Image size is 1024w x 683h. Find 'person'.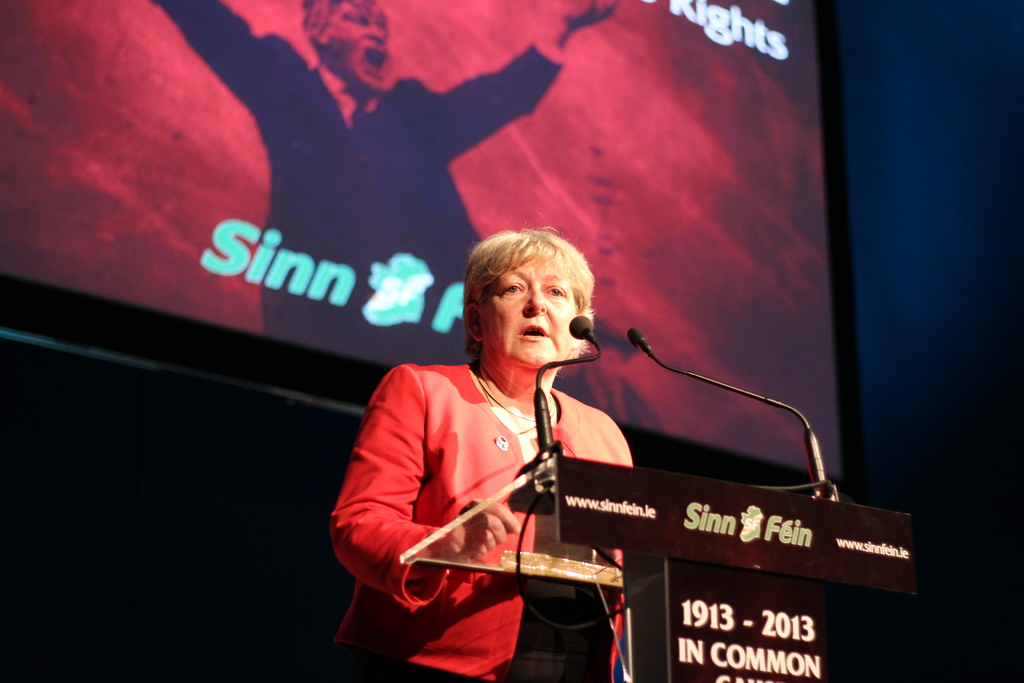
rect(148, 0, 617, 363).
